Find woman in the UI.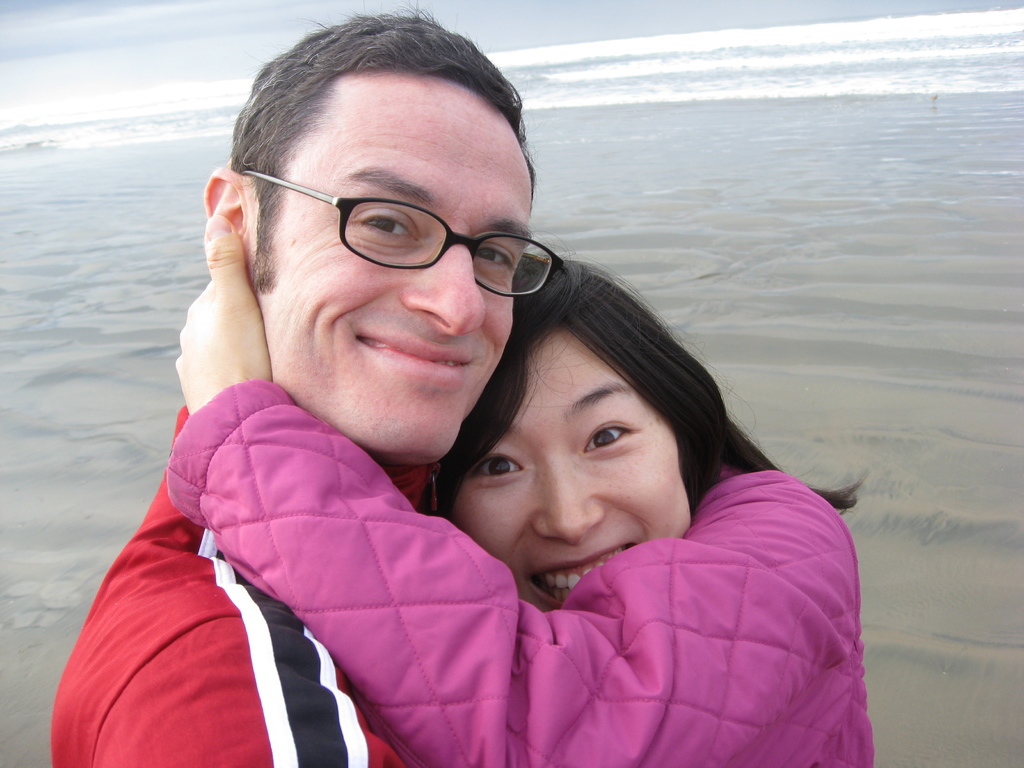
UI element at (x1=159, y1=196, x2=899, y2=767).
